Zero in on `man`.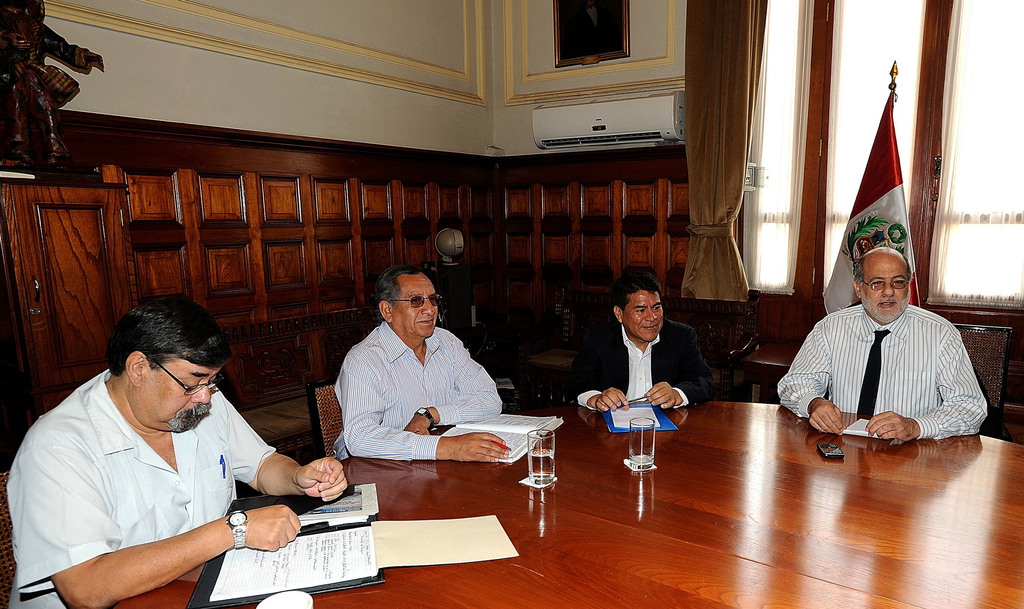
Zeroed in: {"x1": 329, "y1": 265, "x2": 509, "y2": 469}.
